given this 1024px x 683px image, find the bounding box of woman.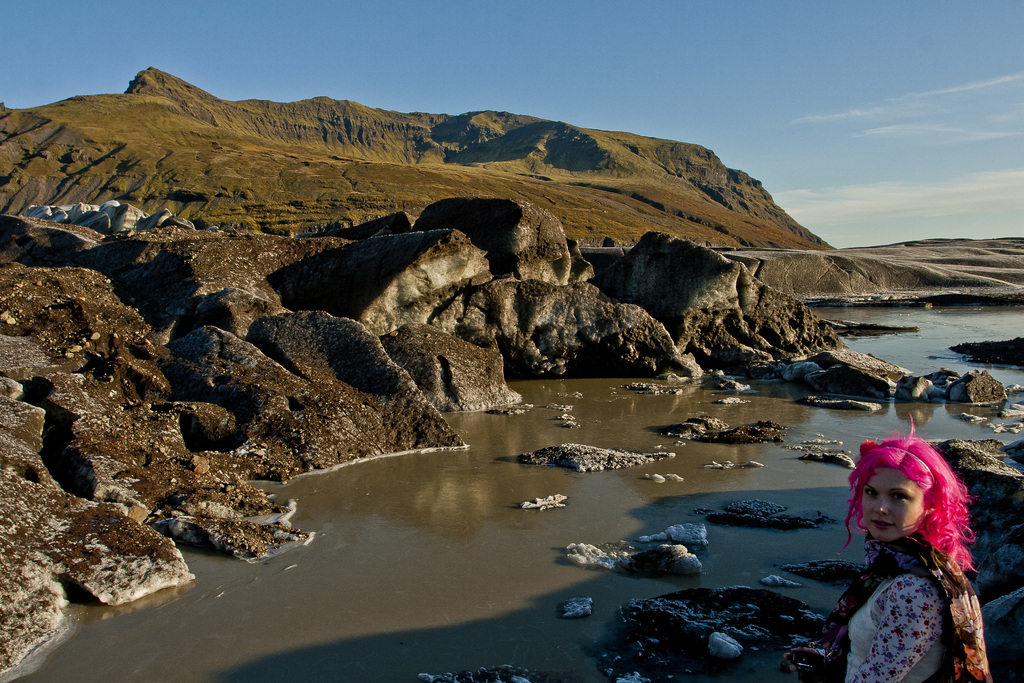
detection(836, 417, 1009, 682).
